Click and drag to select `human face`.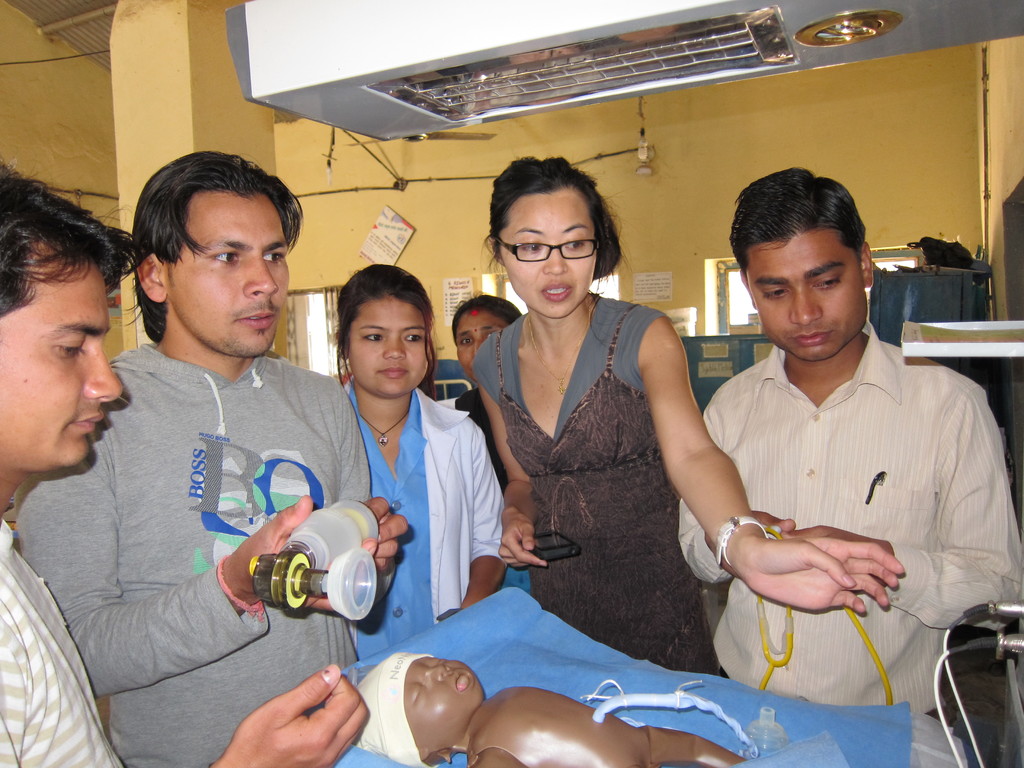
Selection: [left=170, top=189, right=288, bottom=353].
